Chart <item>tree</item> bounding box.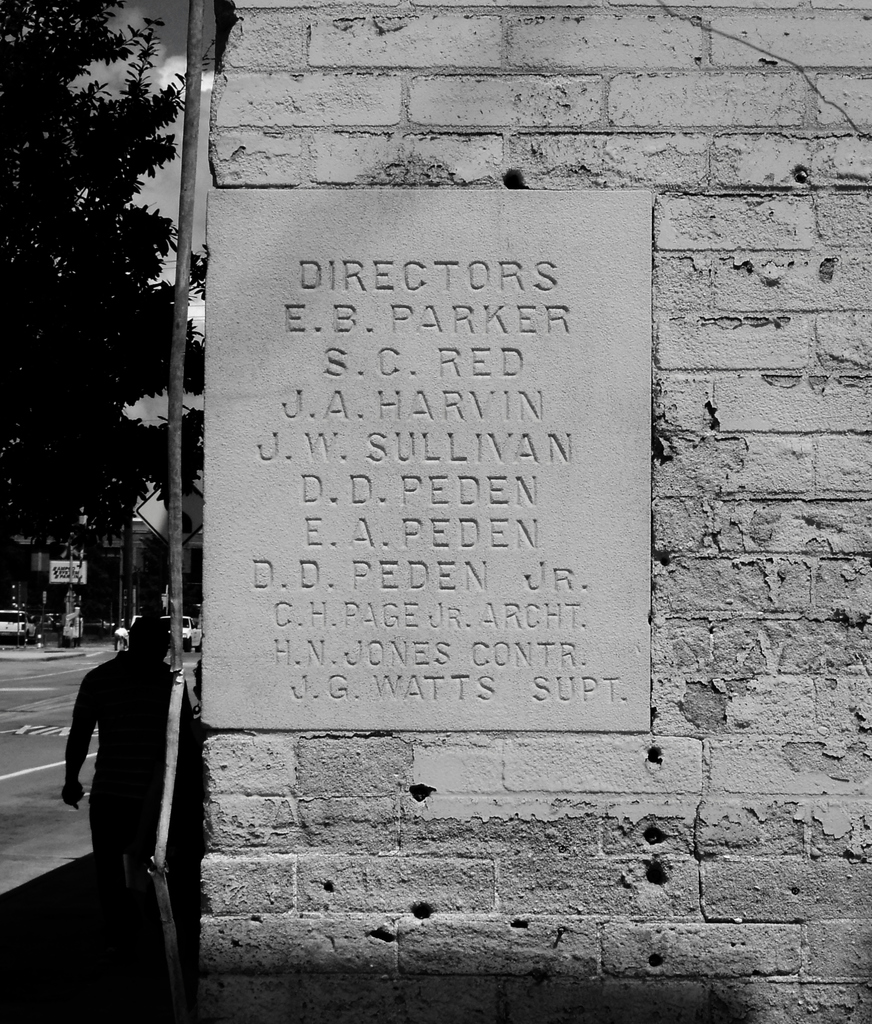
Charted: detection(0, 0, 203, 649).
